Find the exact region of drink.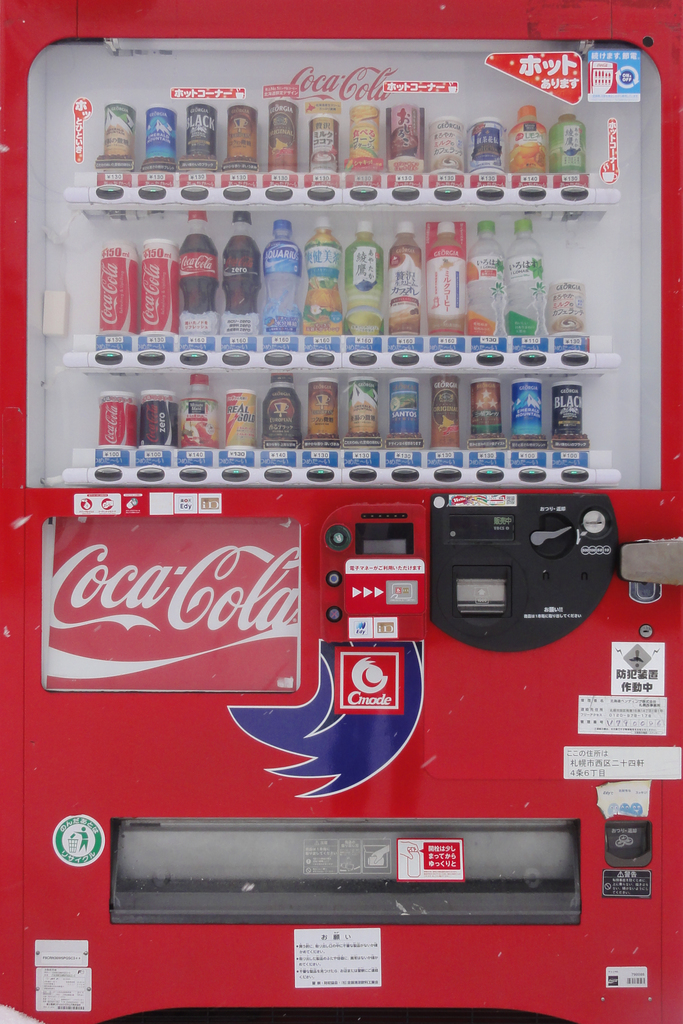
Exact region: locate(471, 223, 506, 339).
